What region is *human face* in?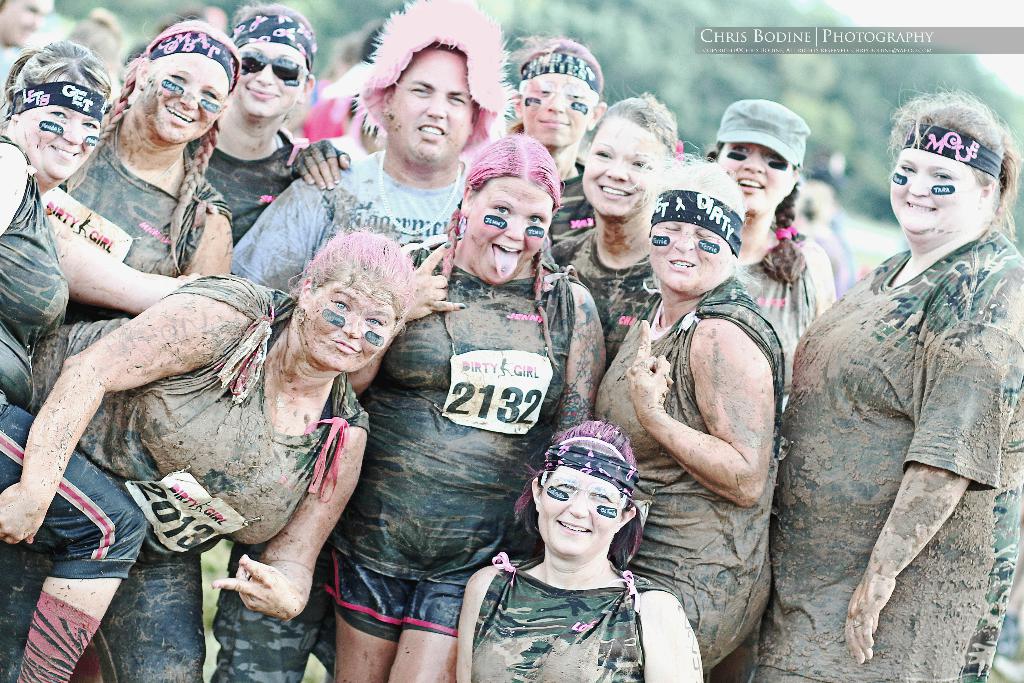
rect(465, 179, 545, 286).
